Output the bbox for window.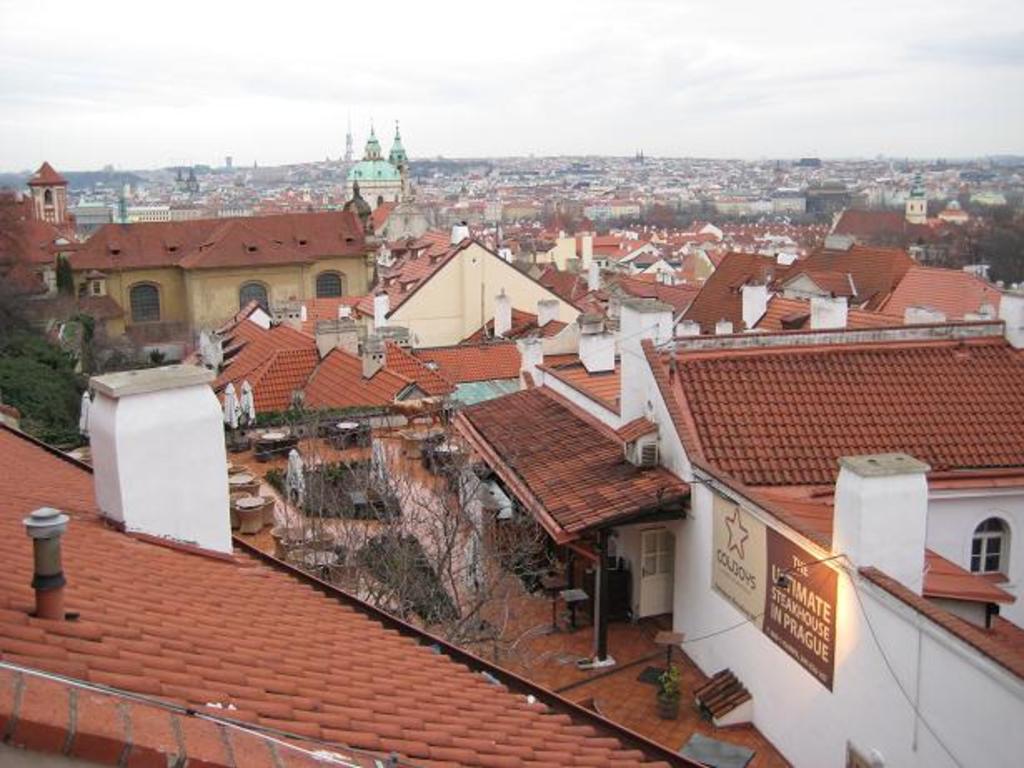
box=[641, 530, 679, 575].
